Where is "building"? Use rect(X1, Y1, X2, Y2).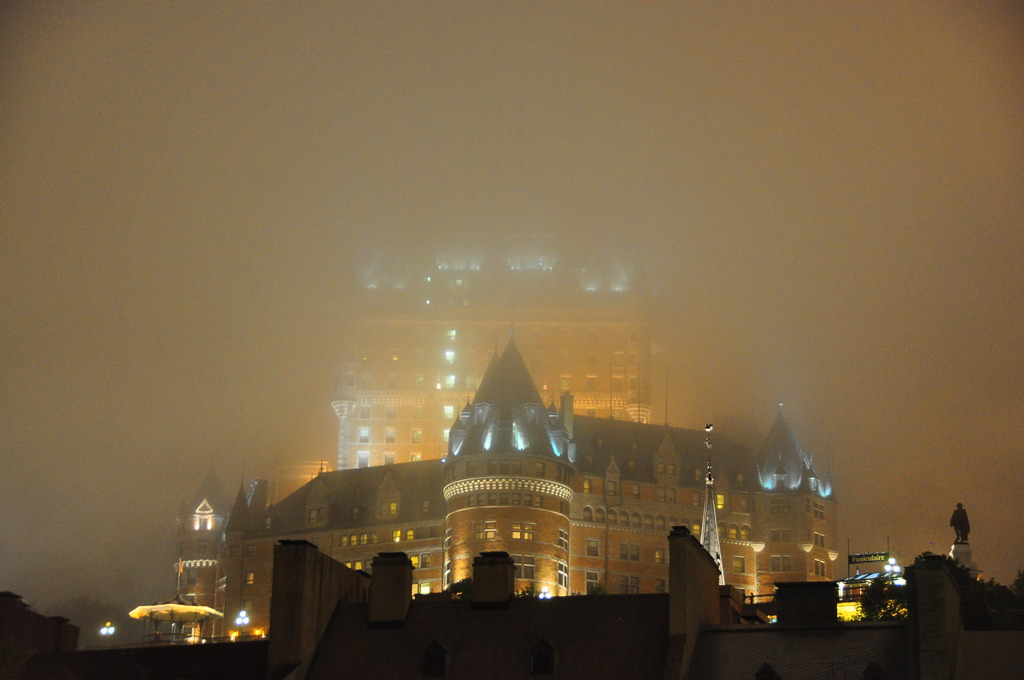
rect(0, 522, 1023, 675).
